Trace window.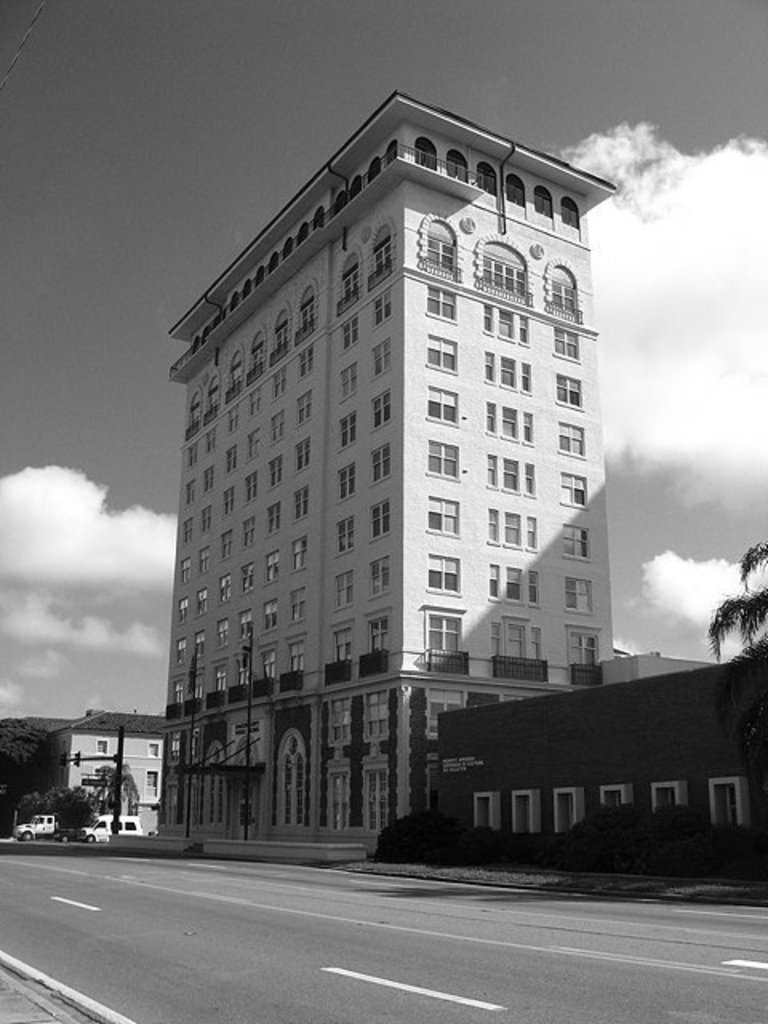
Traced to box(245, 426, 264, 454).
